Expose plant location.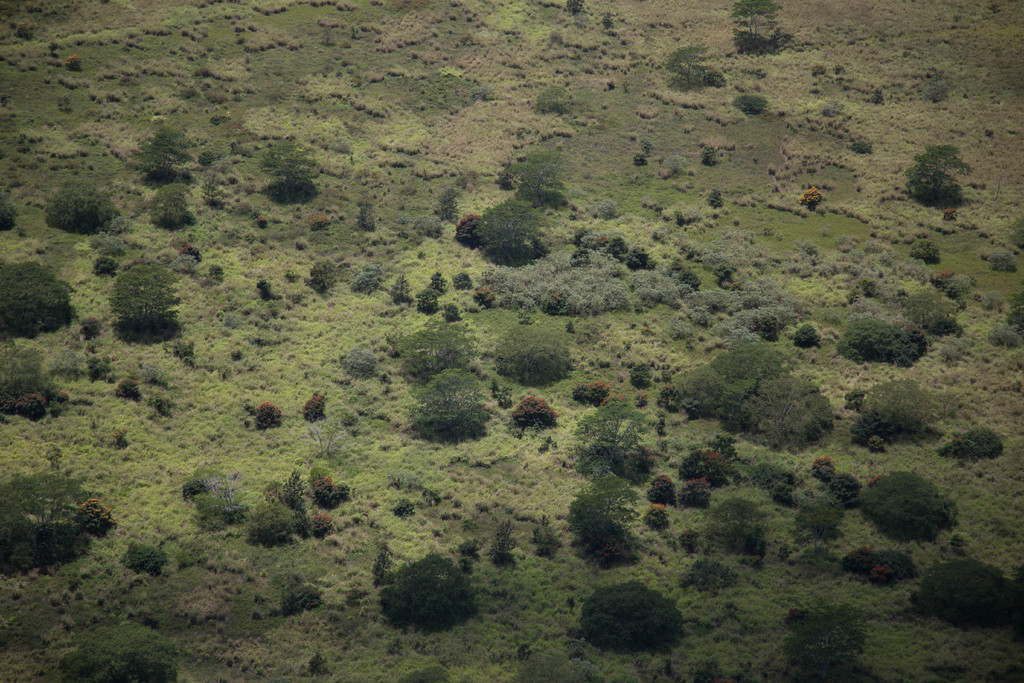
Exposed at detection(712, 298, 790, 336).
